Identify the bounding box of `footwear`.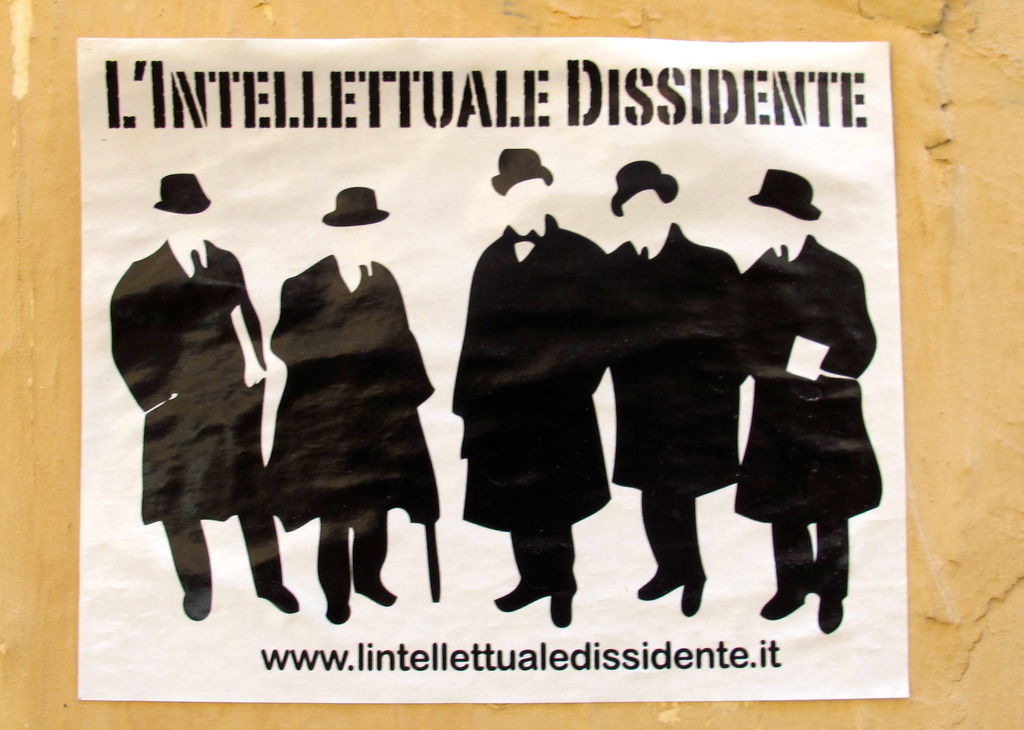
l=349, t=569, r=395, b=607.
